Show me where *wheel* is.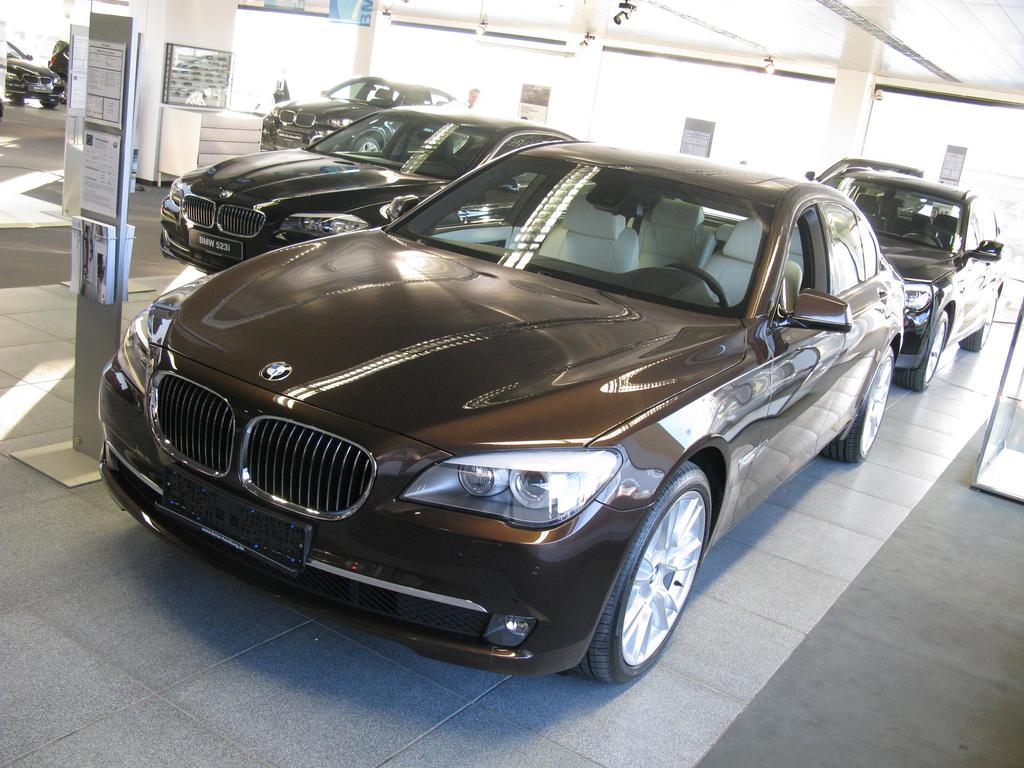
*wheel* is at [351, 135, 379, 155].
